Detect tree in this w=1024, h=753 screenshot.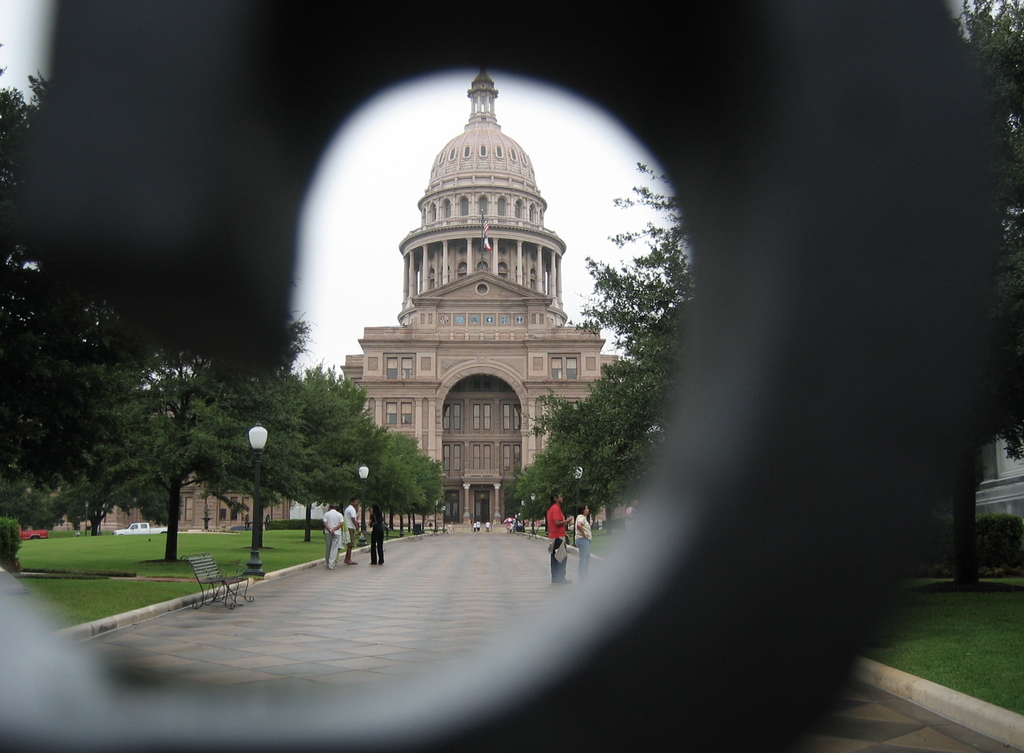
Detection: {"left": 187, "top": 321, "right": 308, "bottom": 554}.
